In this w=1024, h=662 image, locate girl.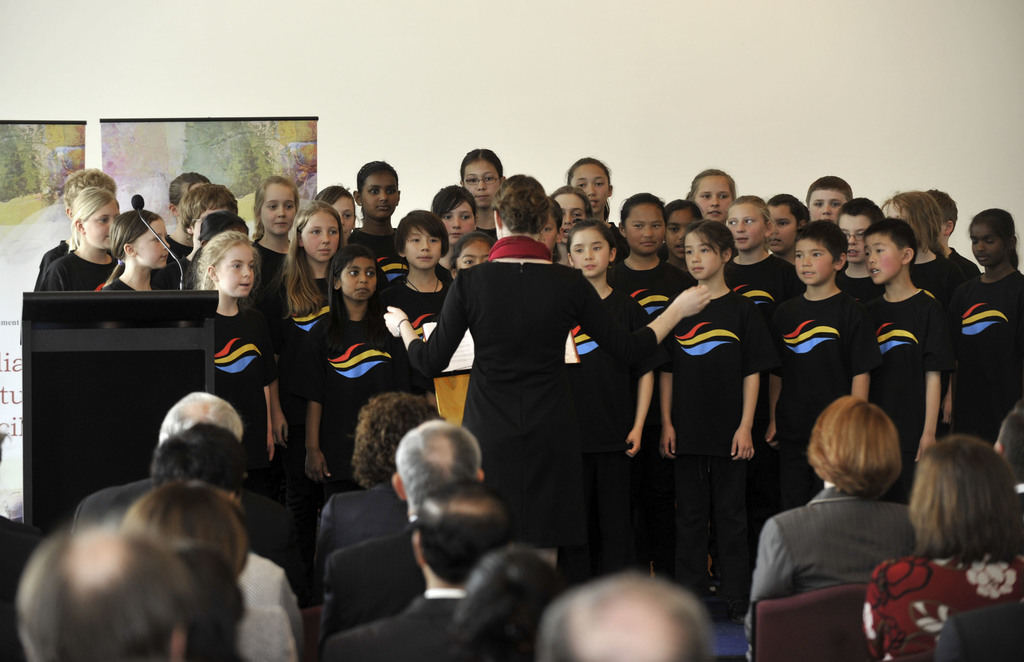
Bounding box: x1=742 y1=392 x2=924 y2=661.
